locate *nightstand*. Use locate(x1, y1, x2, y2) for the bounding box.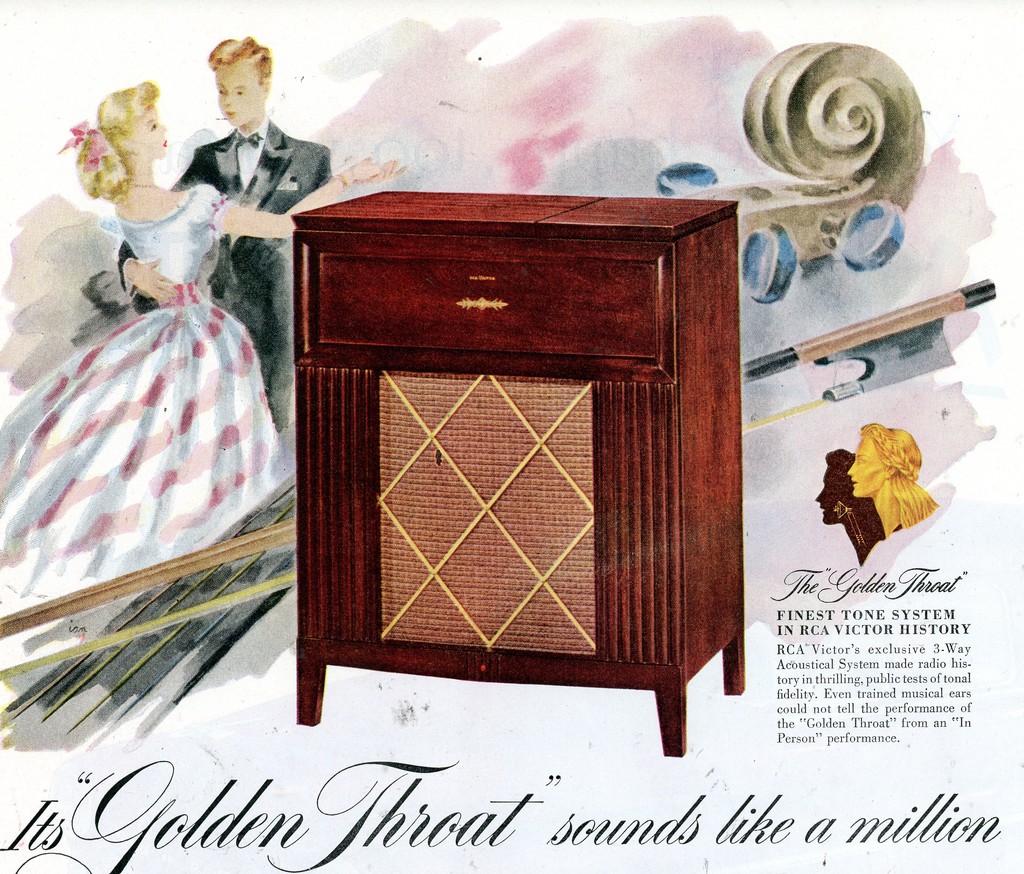
locate(263, 195, 780, 802).
